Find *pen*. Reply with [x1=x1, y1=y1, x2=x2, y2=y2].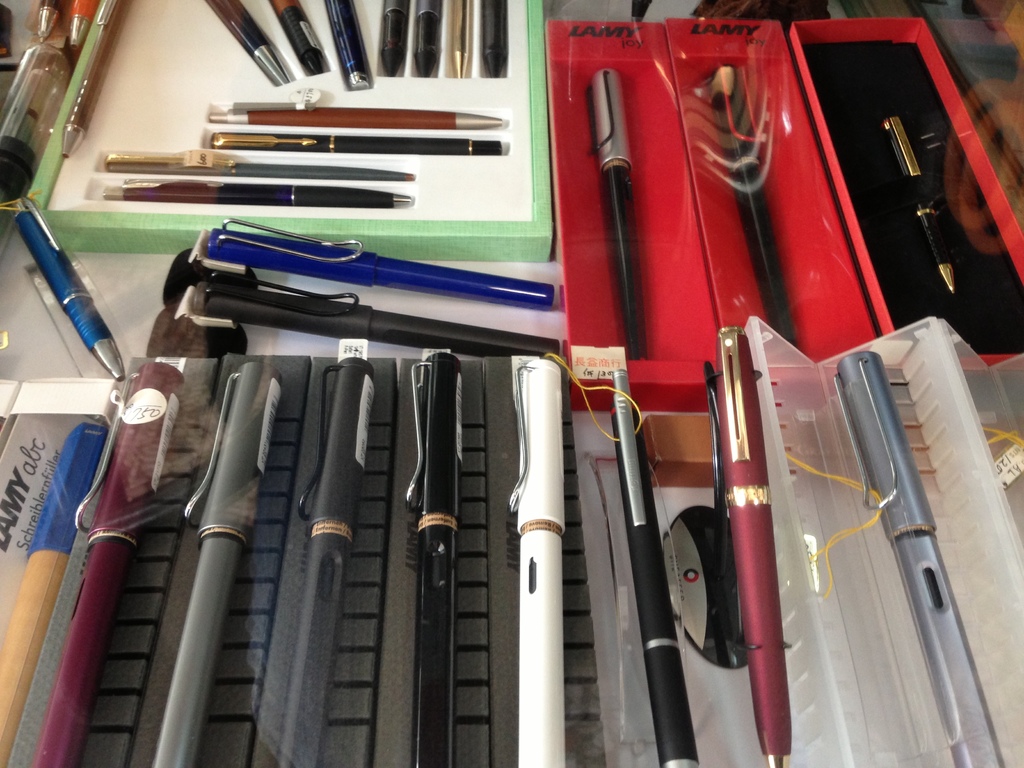
[x1=275, y1=353, x2=382, y2=763].
